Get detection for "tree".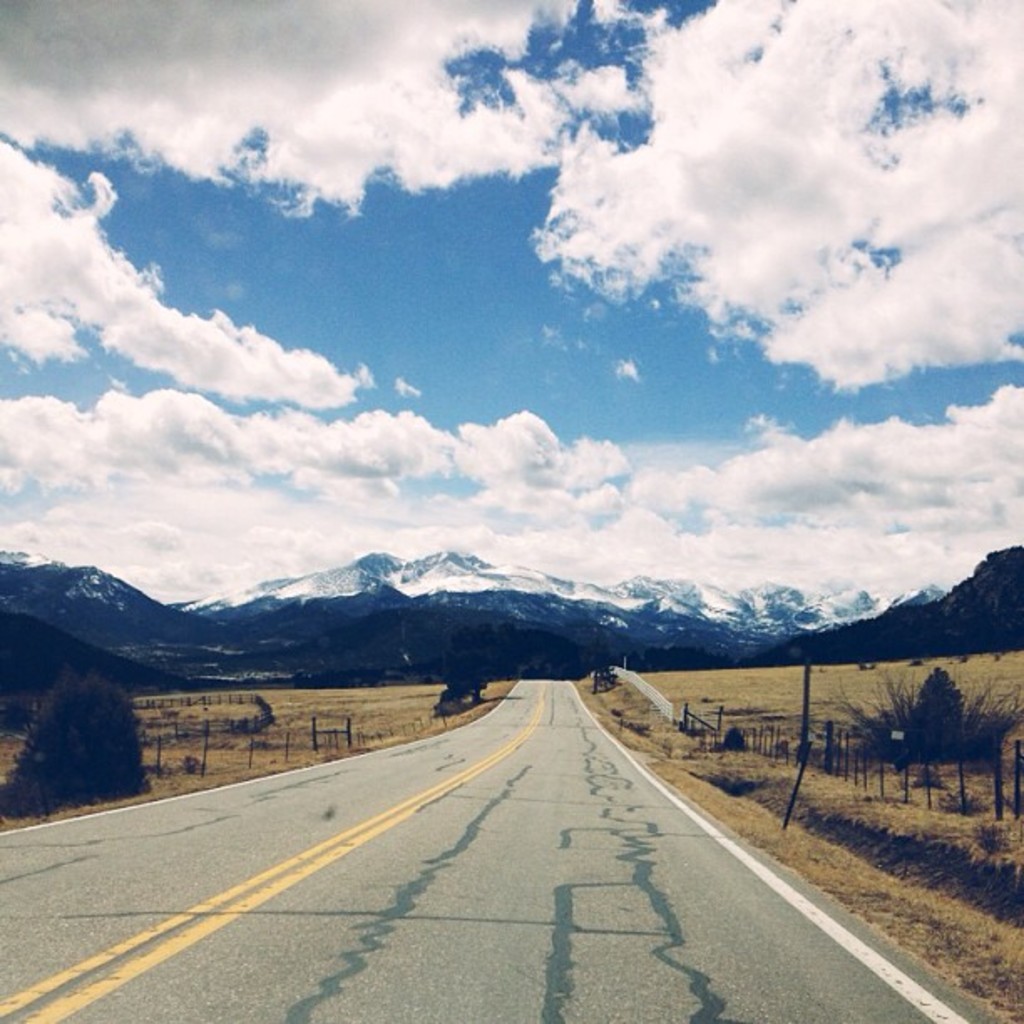
Detection: x1=909, y1=666, x2=964, y2=778.
